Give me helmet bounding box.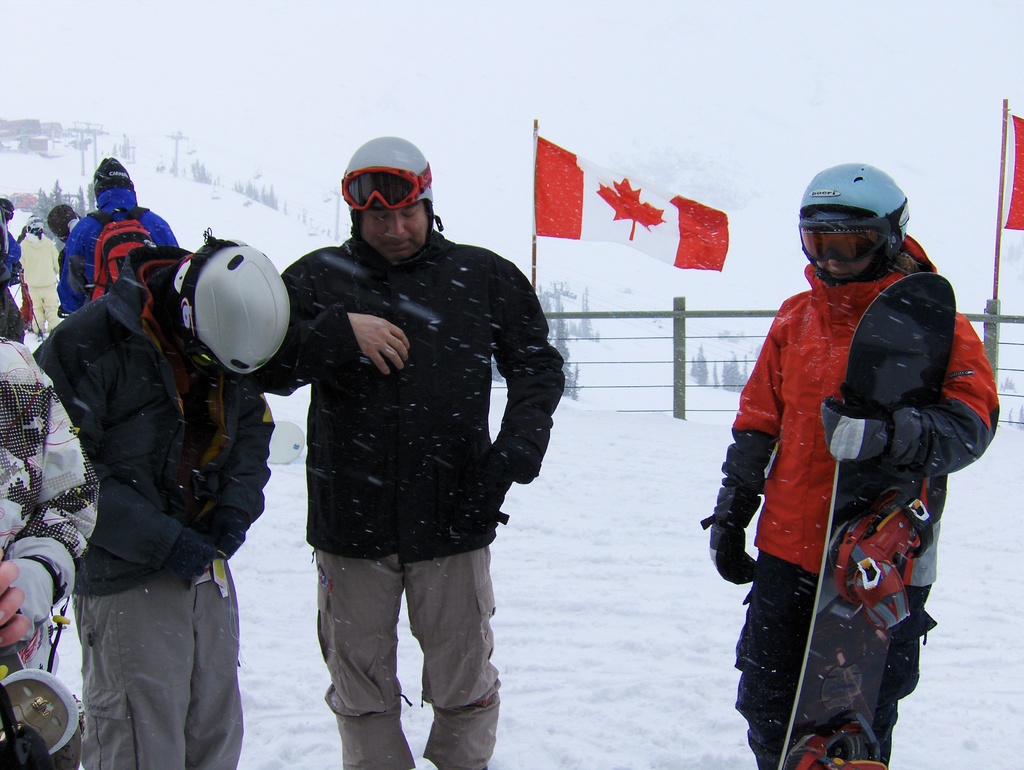
box=[29, 213, 44, 242].
